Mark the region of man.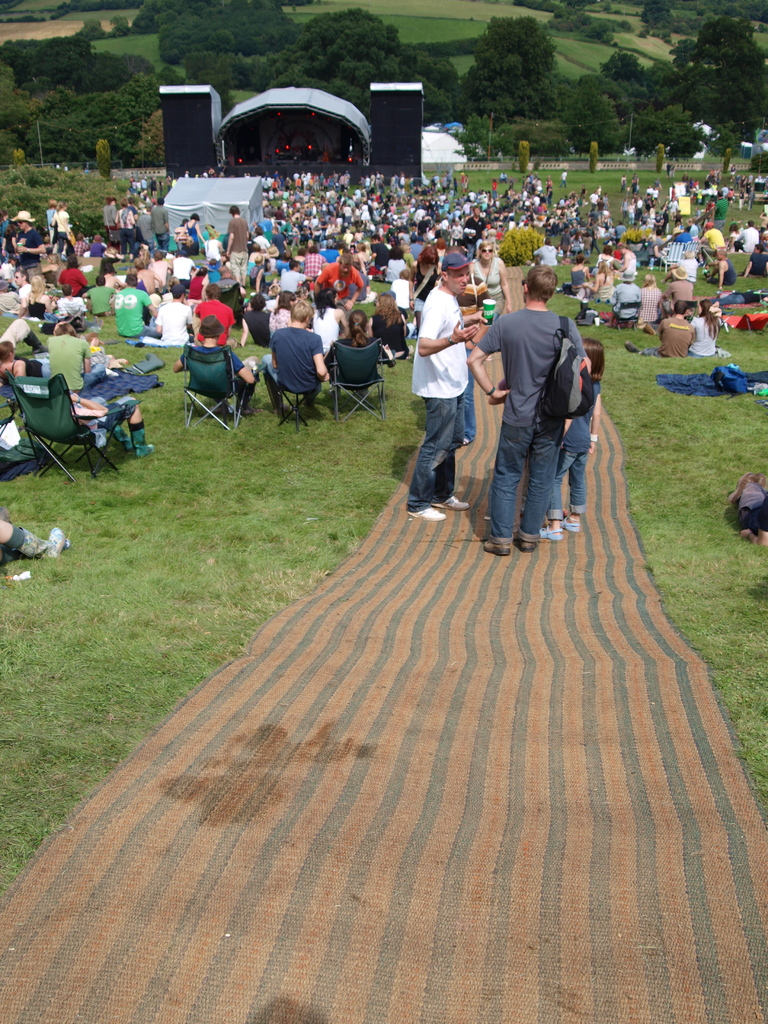
Region: (225, 207, 249, 287).
